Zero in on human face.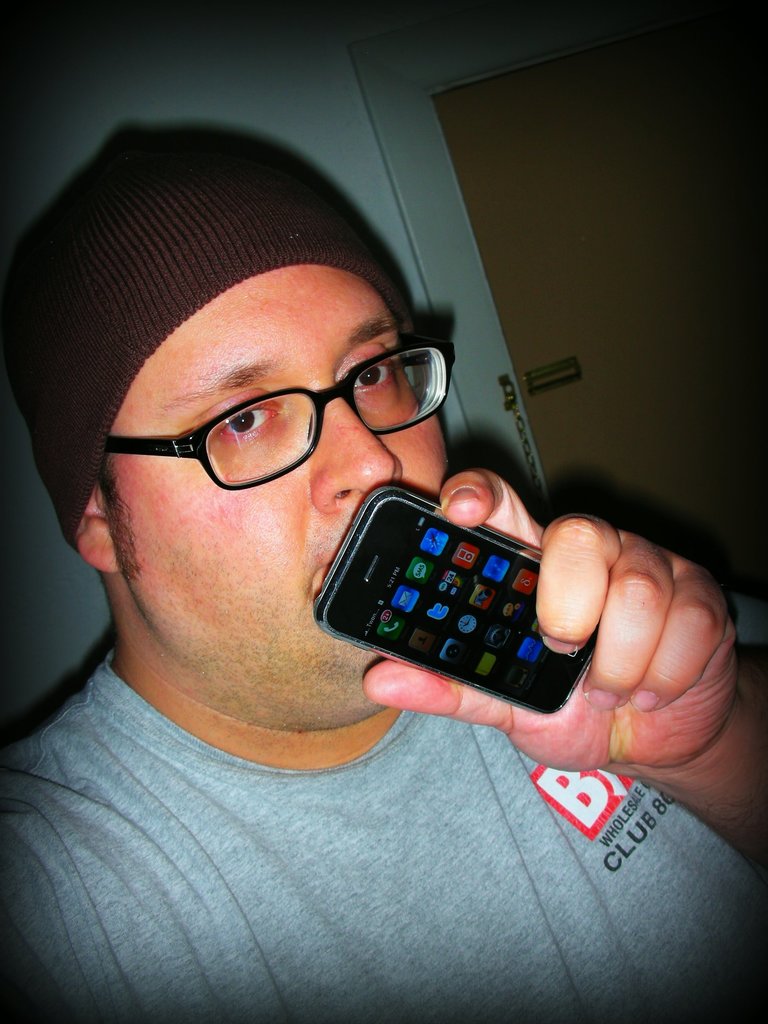
Zeroed in: locate(107, 263, 457, 672).
